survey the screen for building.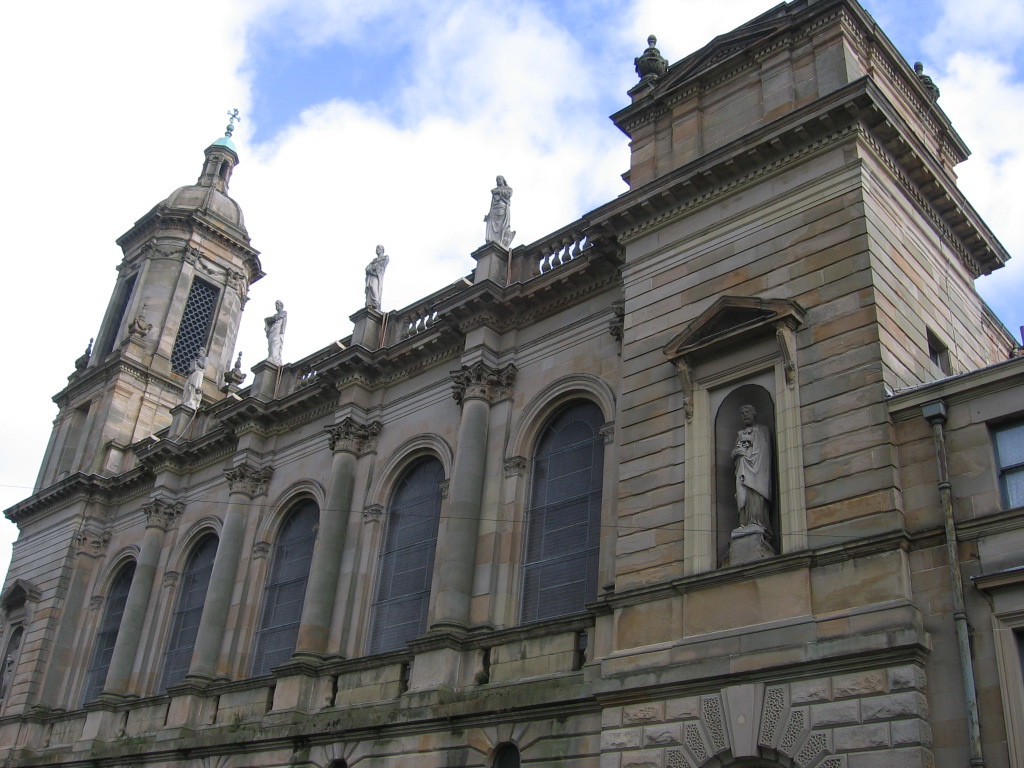
Survey found: locate(0, 0, 1023, 767).
